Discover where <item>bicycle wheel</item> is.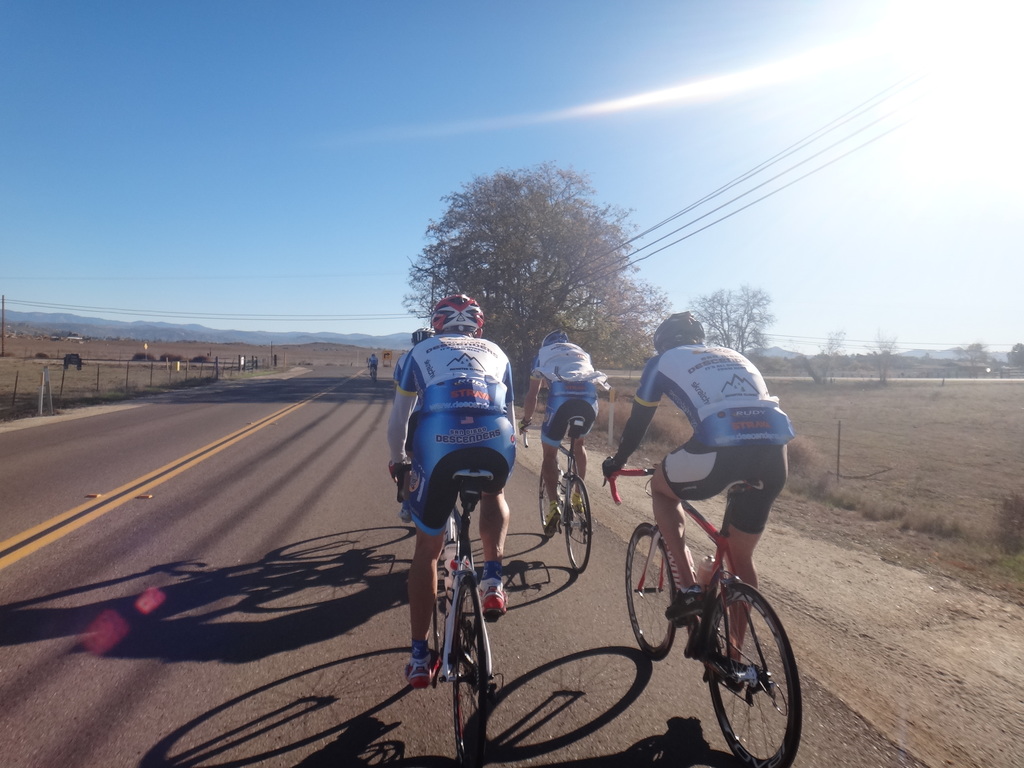
Discovered at <region>536, 470, 551, 537</region>.
